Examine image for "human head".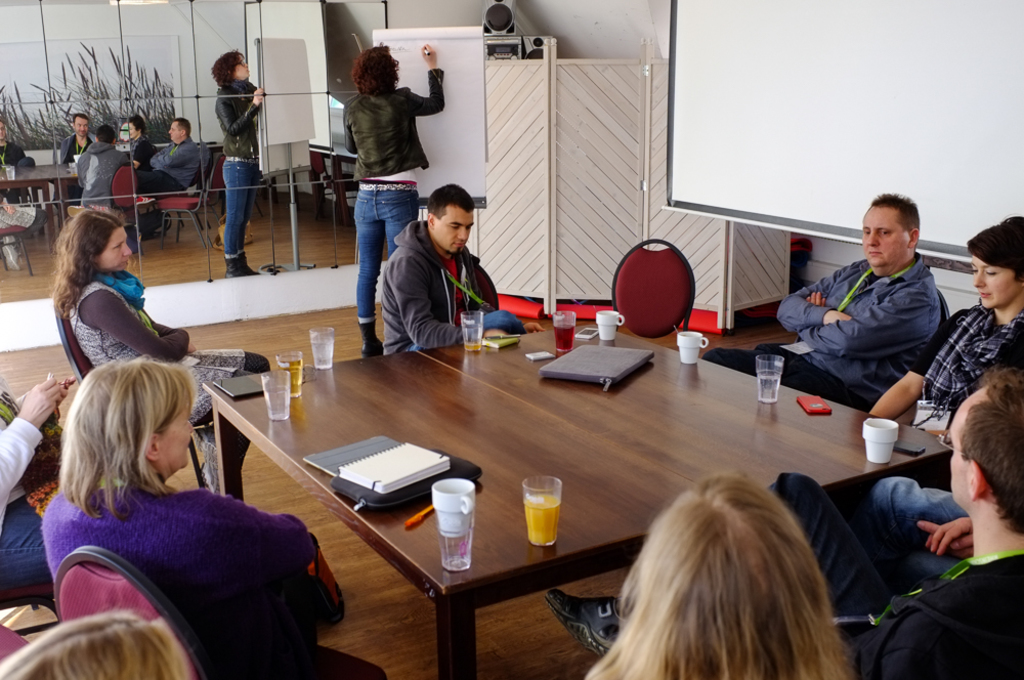
Examination result: {"x1": 581, "y1": 461, "x2": 863, "y2": 679}.
